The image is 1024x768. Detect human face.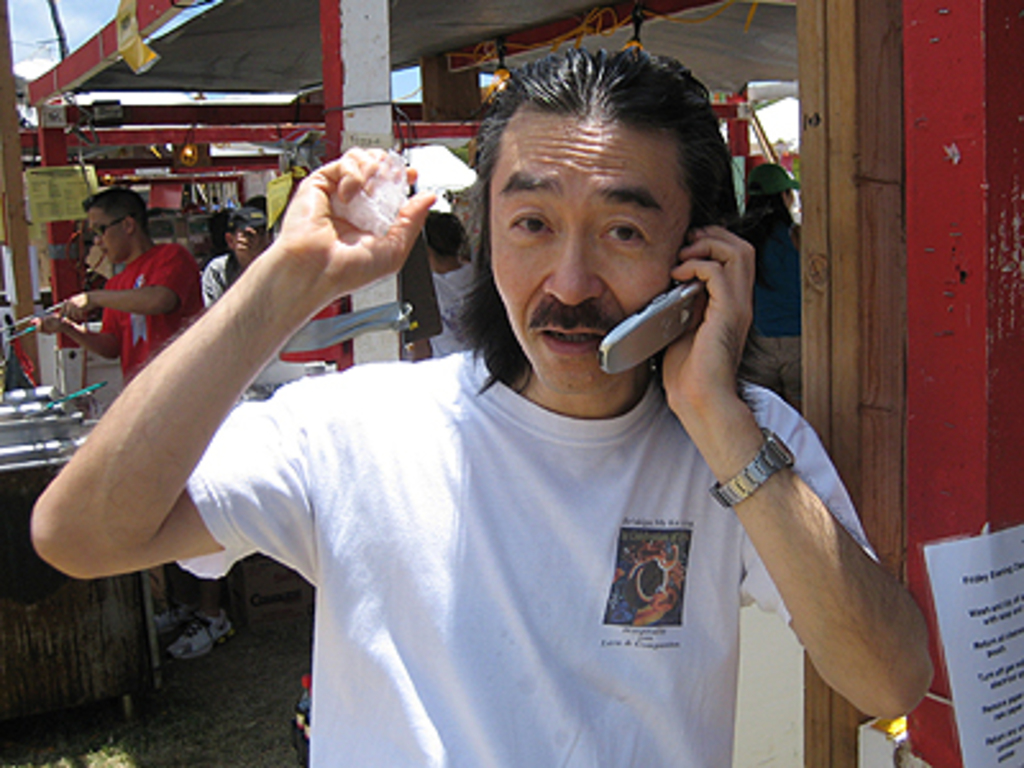
Detection: detection(90, 205, 131, 259).
